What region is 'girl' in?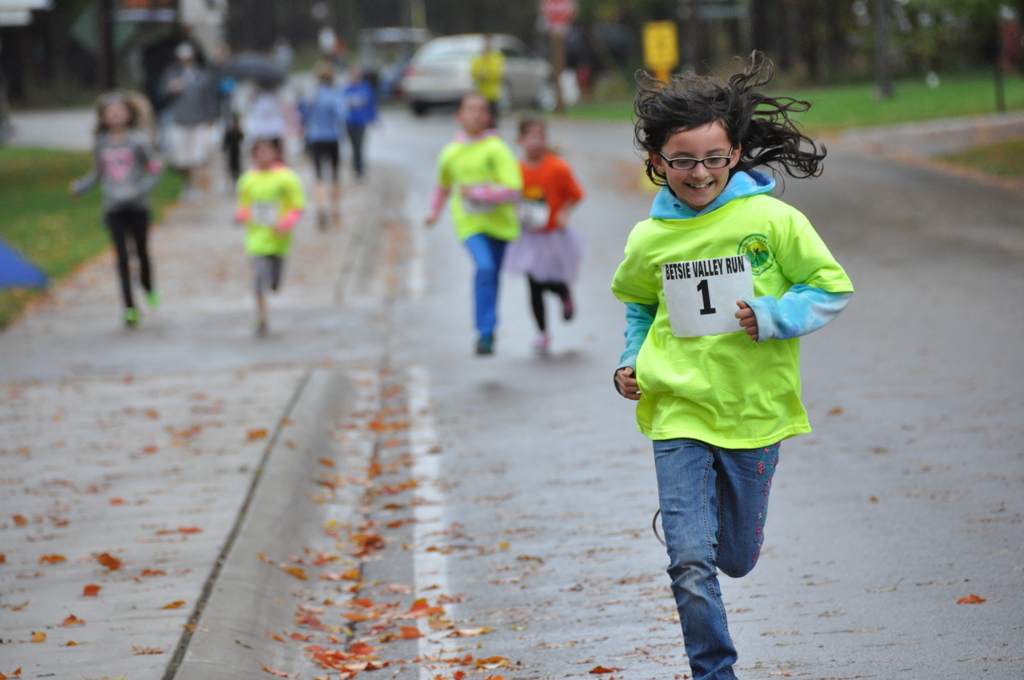
l=612, t=46, r=851, b=679.
